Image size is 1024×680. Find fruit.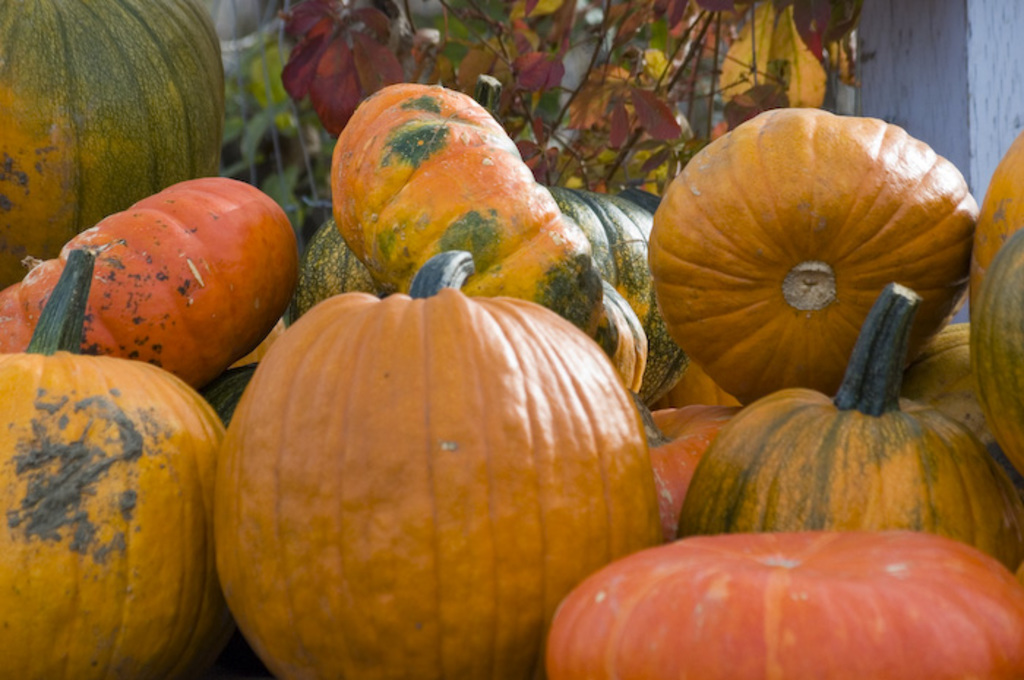
locate(275, 218, 385, 329).
